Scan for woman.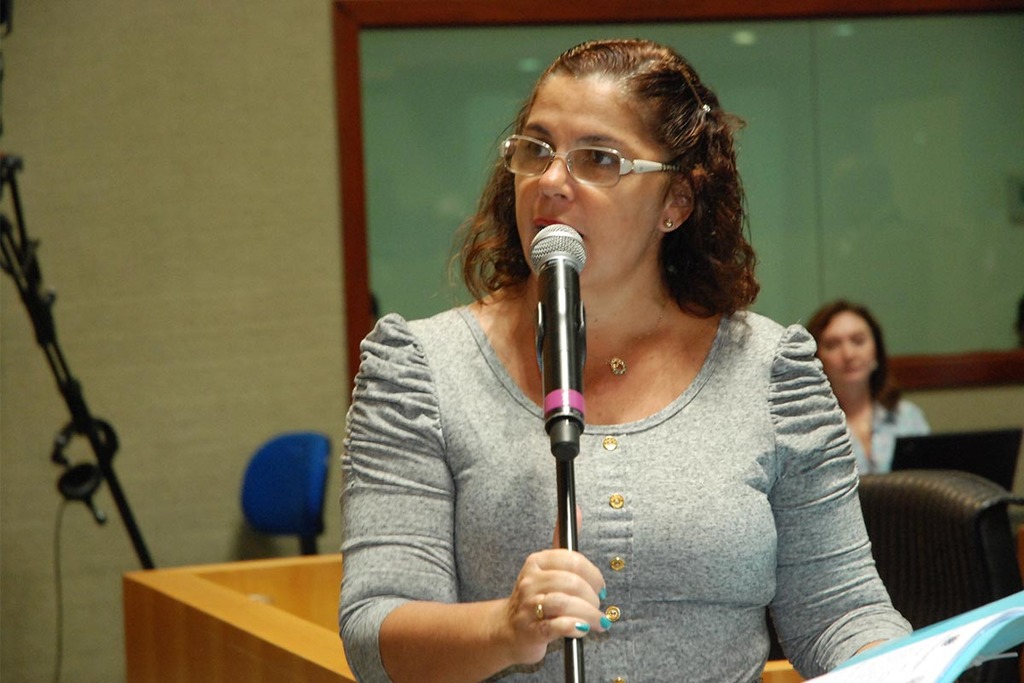
Scan result: 344 42 916 682.
